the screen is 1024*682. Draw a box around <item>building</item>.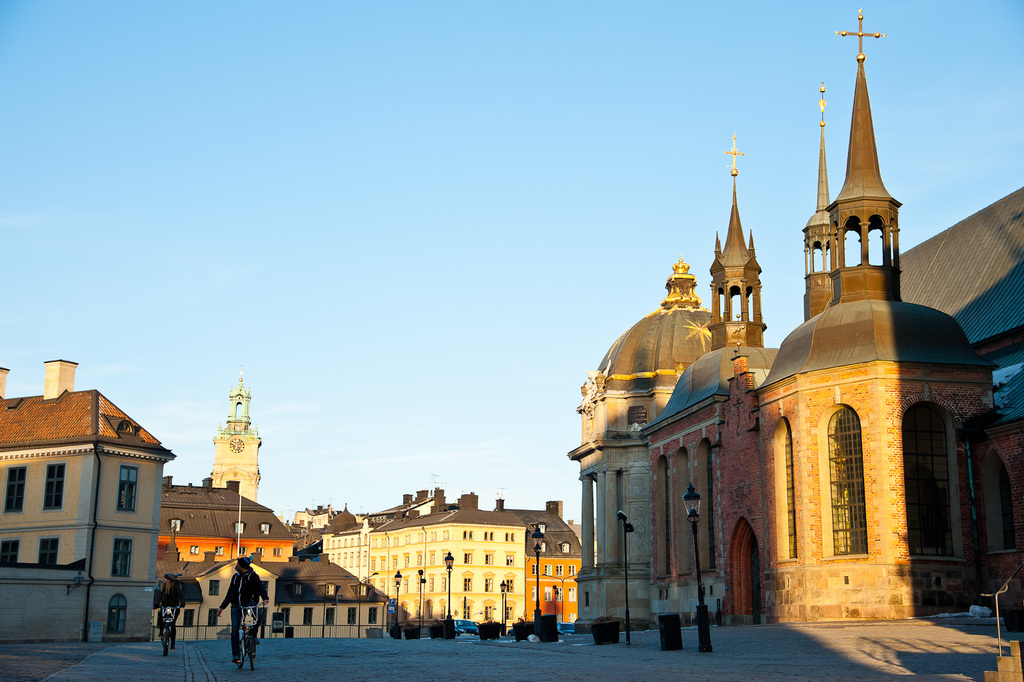
373 487 527 629.
